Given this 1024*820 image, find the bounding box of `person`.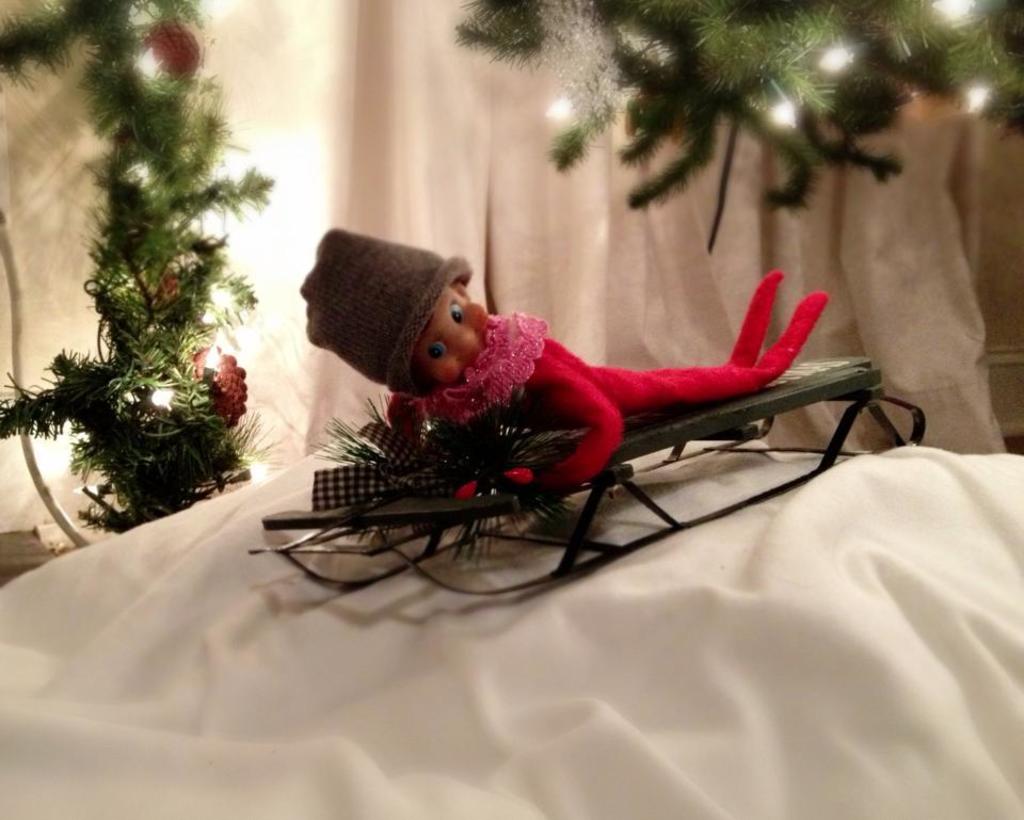
(294,223,829,487).
